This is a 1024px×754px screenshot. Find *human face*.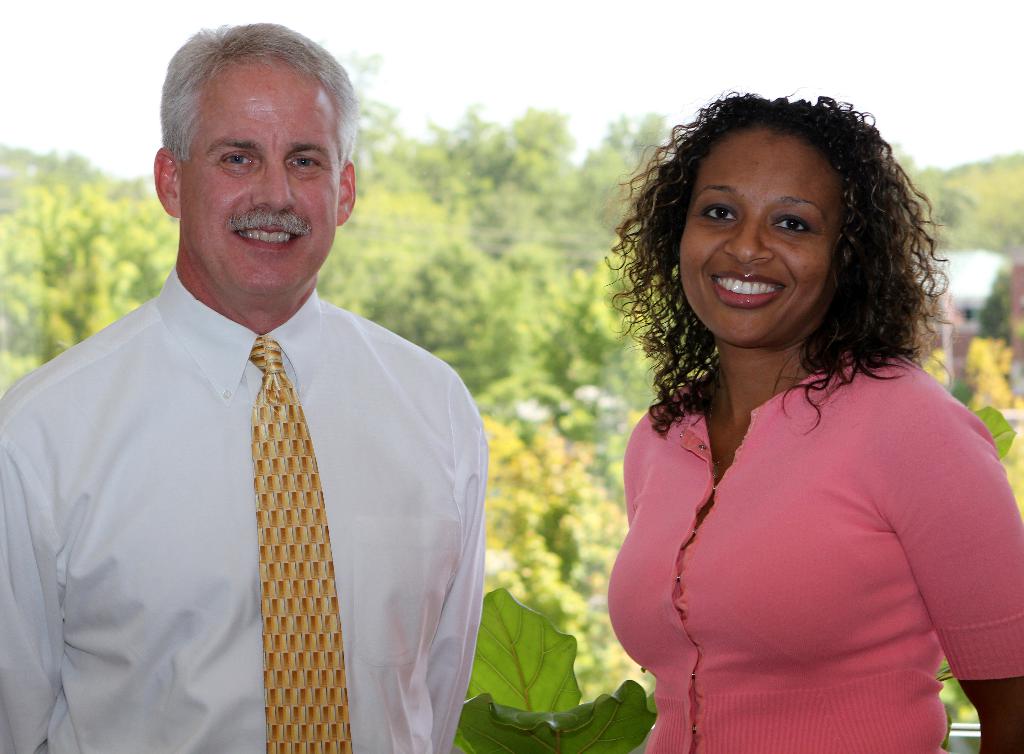
Bounding box: [left=671, top=132, right=863, bottom=353].
